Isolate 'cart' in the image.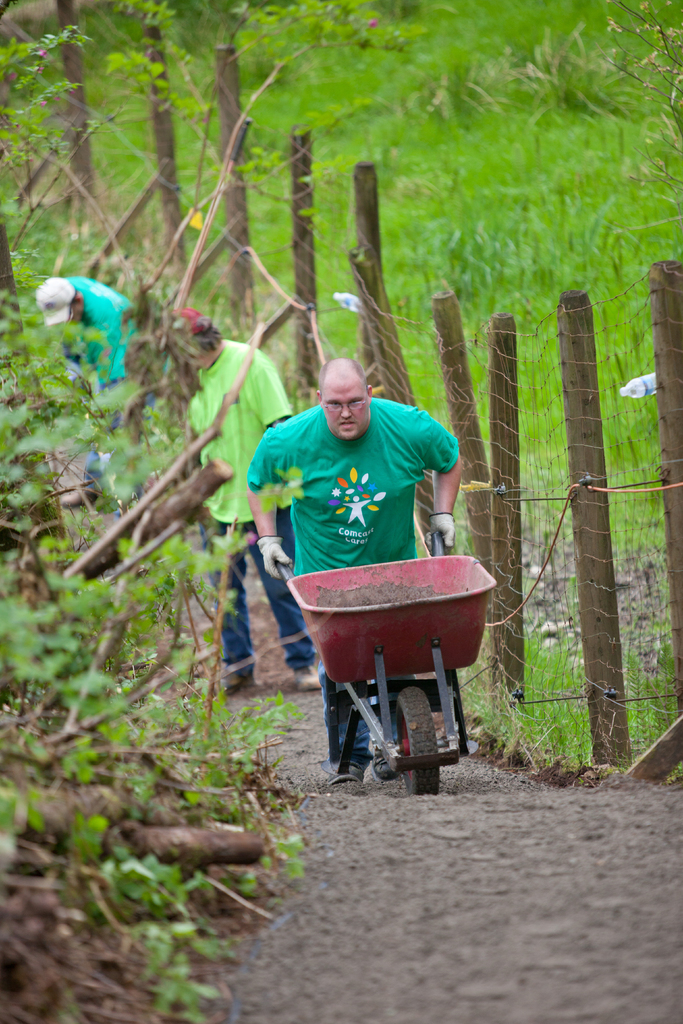
Isolated region: 271 527 498 796.
